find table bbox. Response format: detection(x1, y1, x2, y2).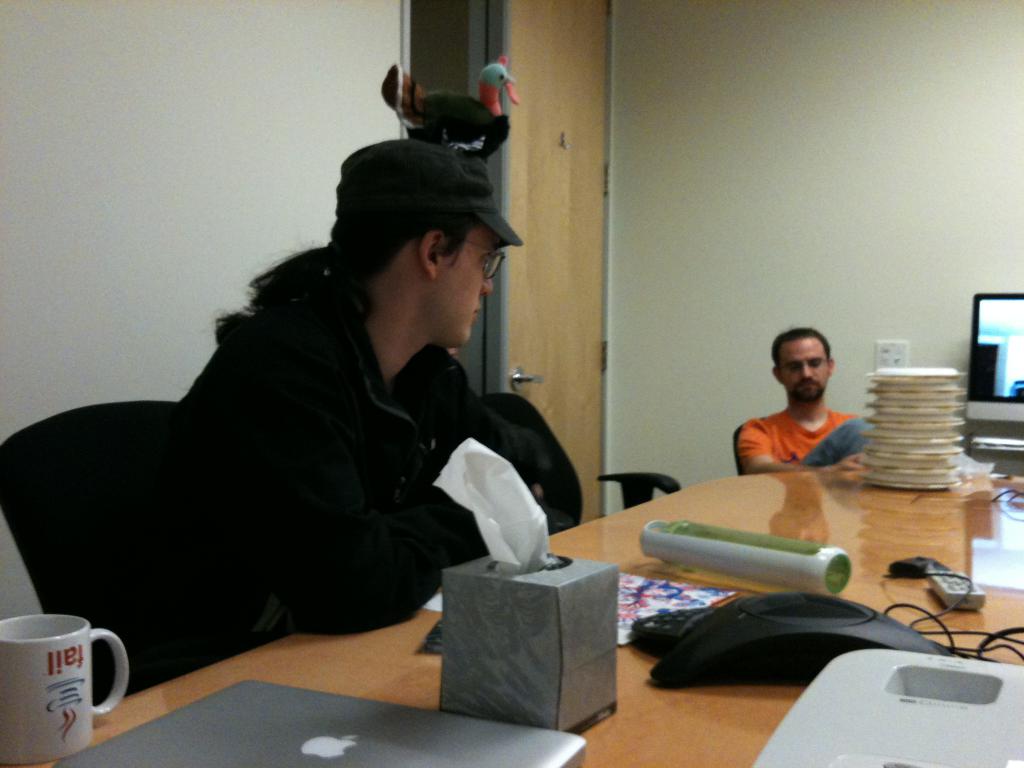
detection(0, 472, 1023, 767).
